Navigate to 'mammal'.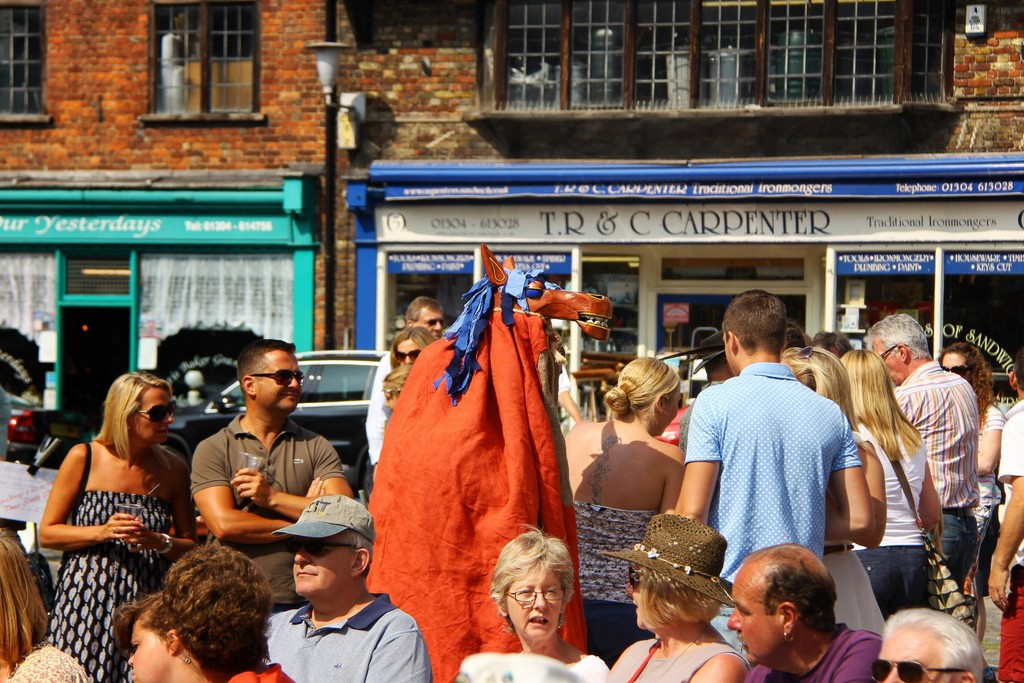
Navigation target: (383, 363, 419, 412).
